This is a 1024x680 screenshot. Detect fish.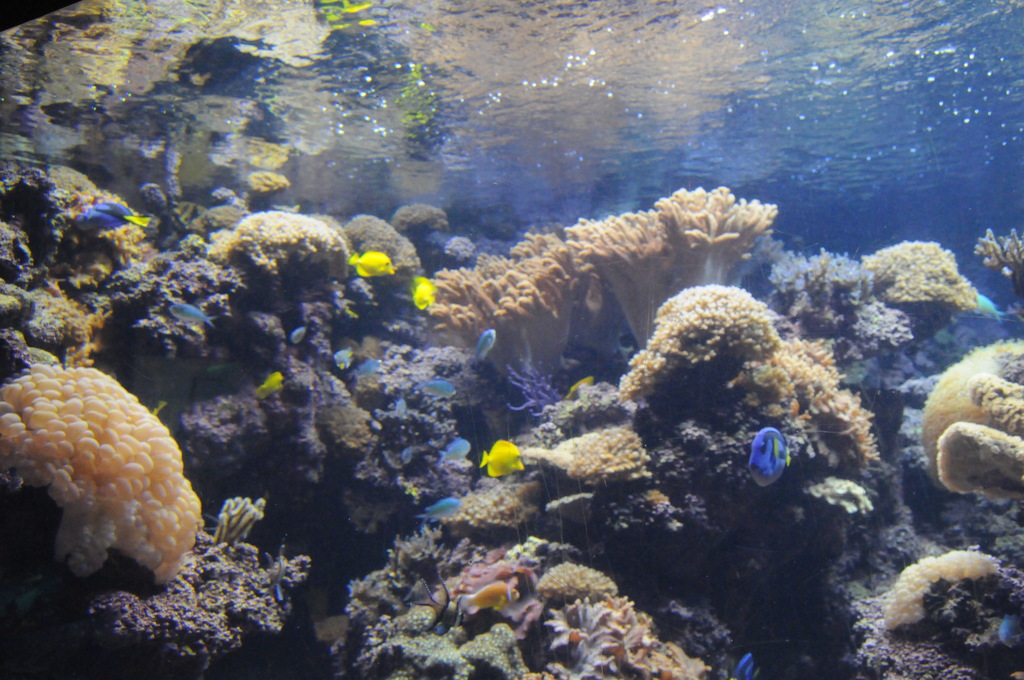
crop(420, 496, 460, 519).
